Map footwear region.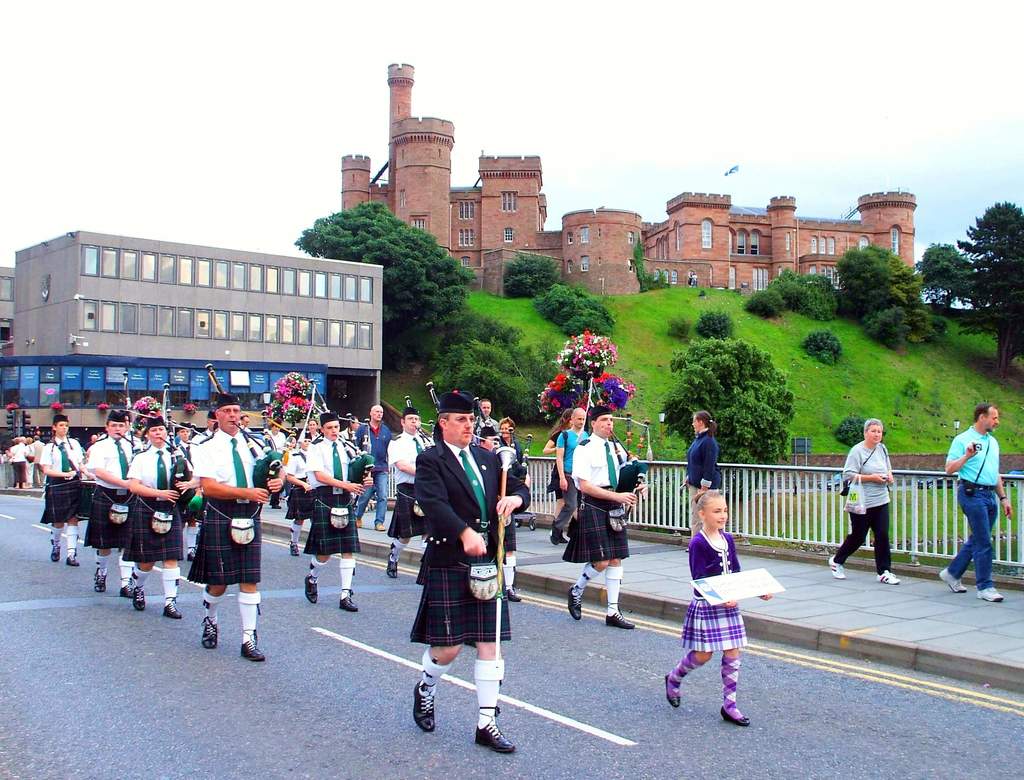
Mapped to rect(134, 589, 148, 614).
